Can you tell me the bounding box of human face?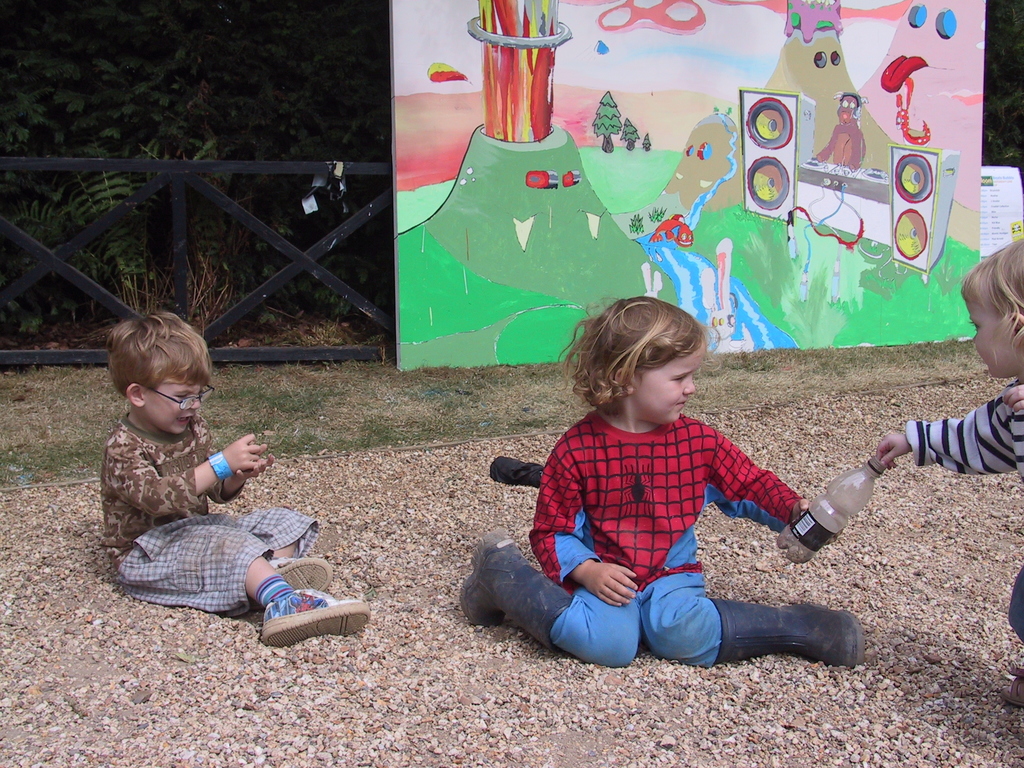
detection(835, 91, 860, 124).
